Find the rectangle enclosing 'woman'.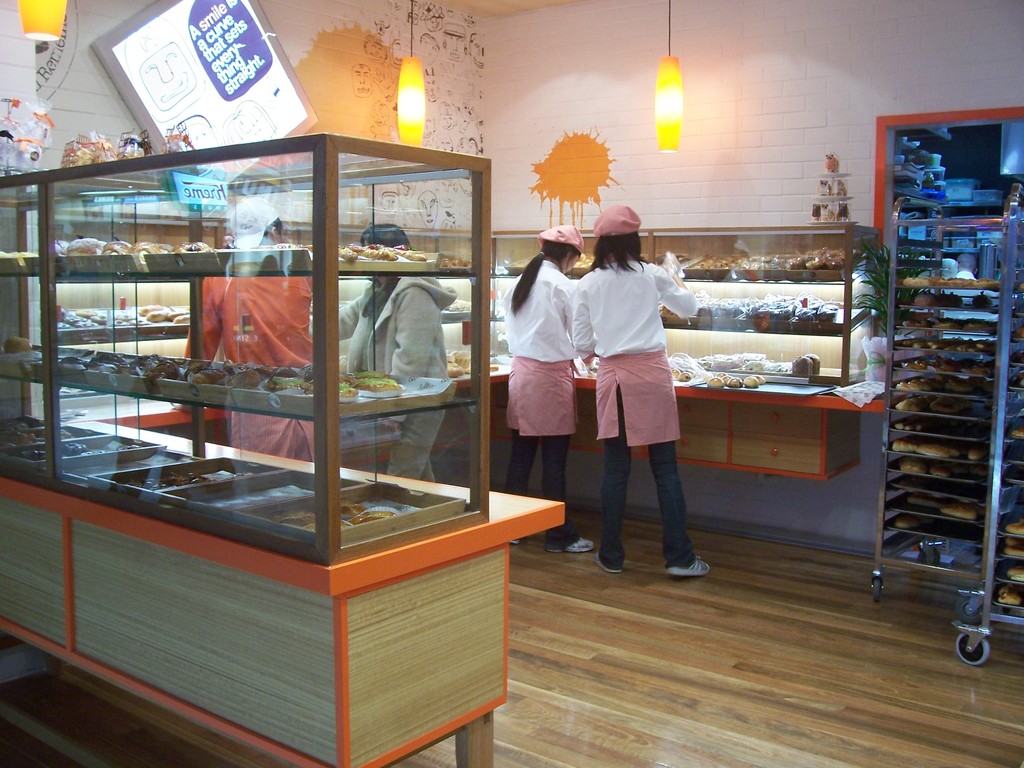
572/204/712/579.
